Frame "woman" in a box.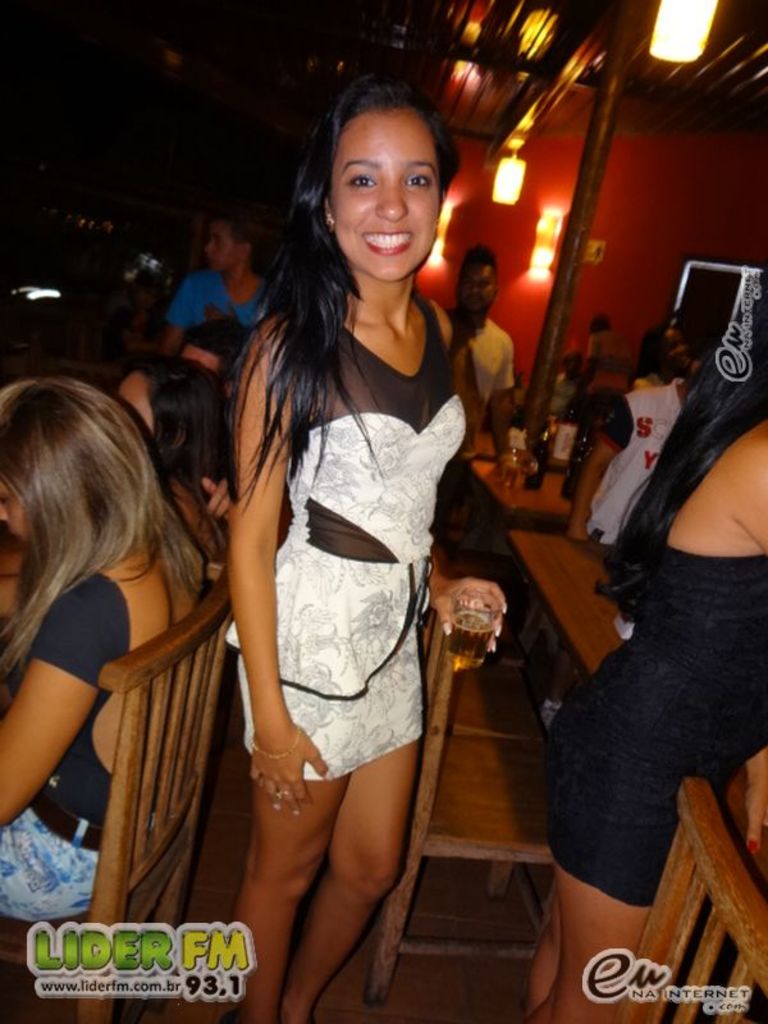
201, 73, 497, 1023.
